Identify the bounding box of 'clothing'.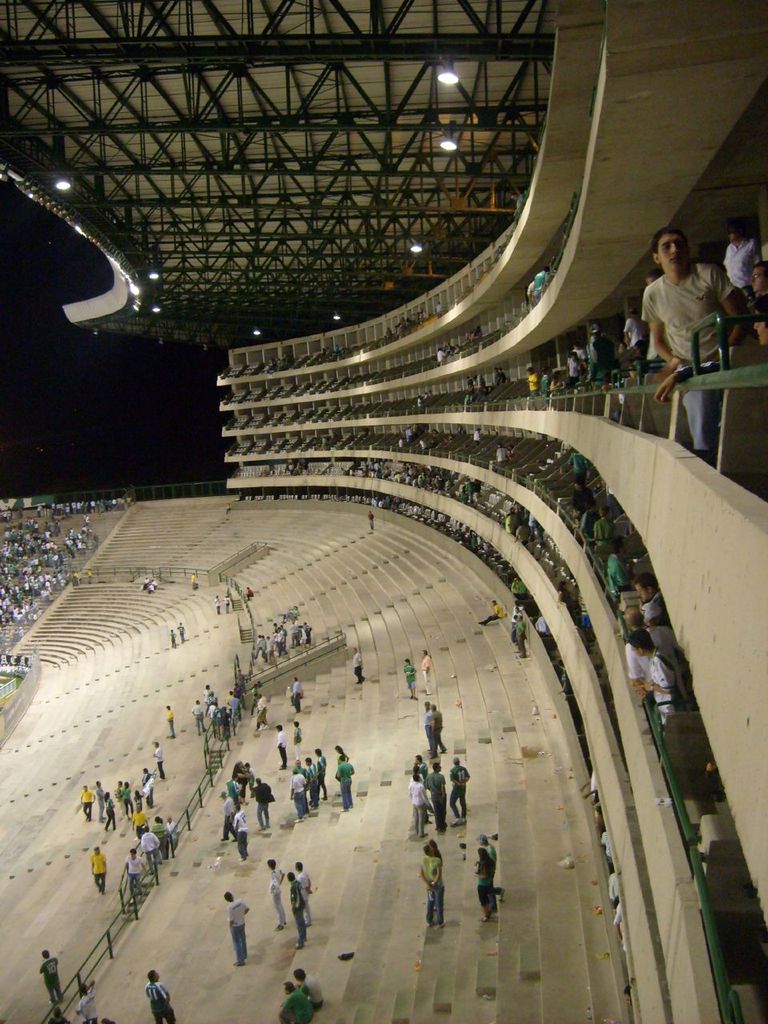
{"x1": 294, "y1": 685, "x2": 319, "y2": 713}.
